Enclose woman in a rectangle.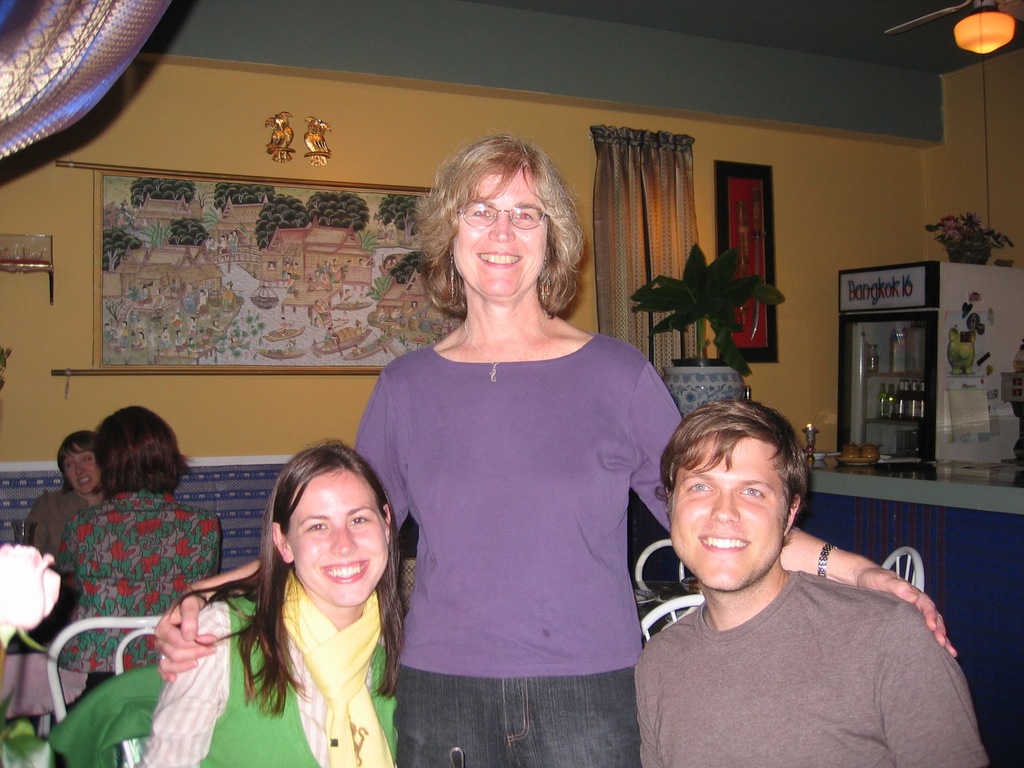
(150, 131, 950, 767).
